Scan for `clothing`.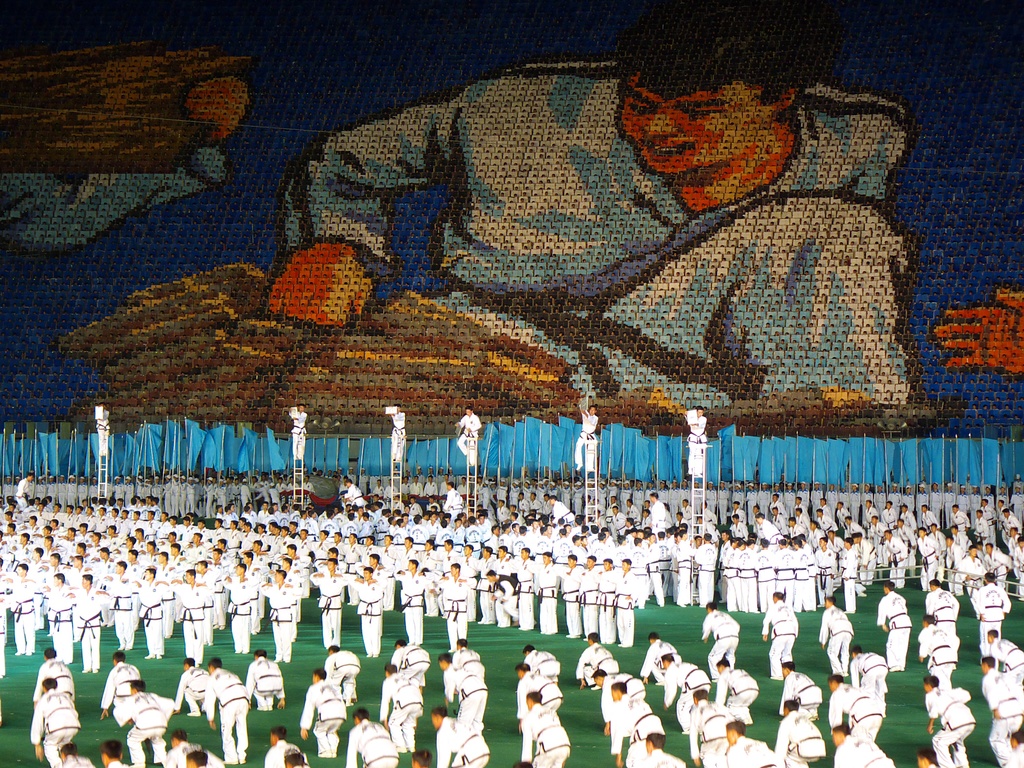
Scan result: locate(760, 548, 799, 621).
